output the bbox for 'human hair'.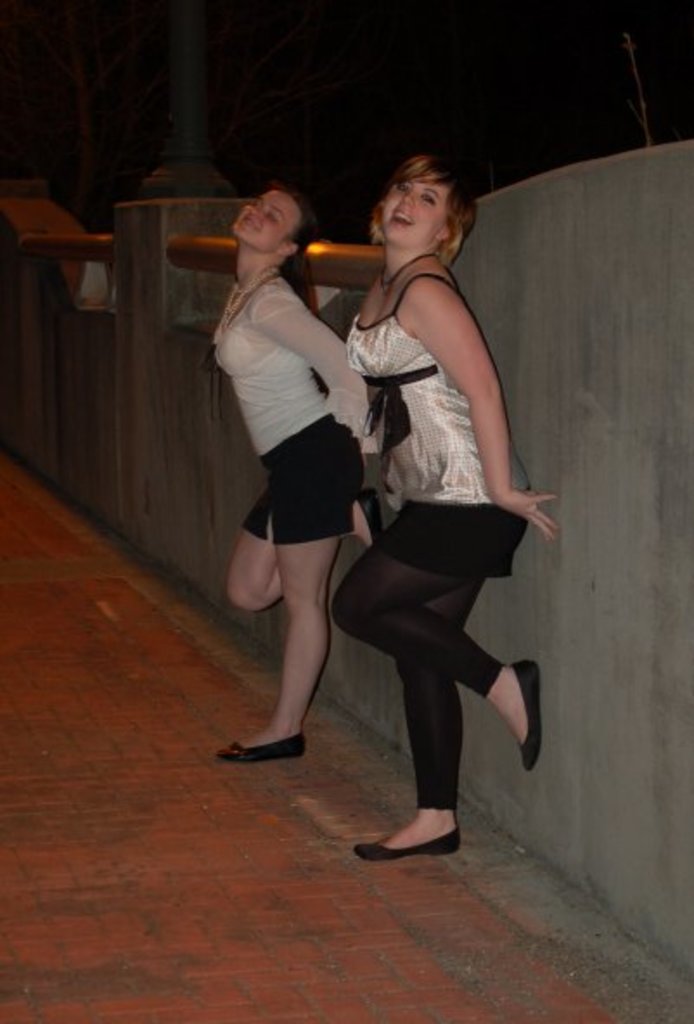
left=369, top=144, right=476, bottom=266.
